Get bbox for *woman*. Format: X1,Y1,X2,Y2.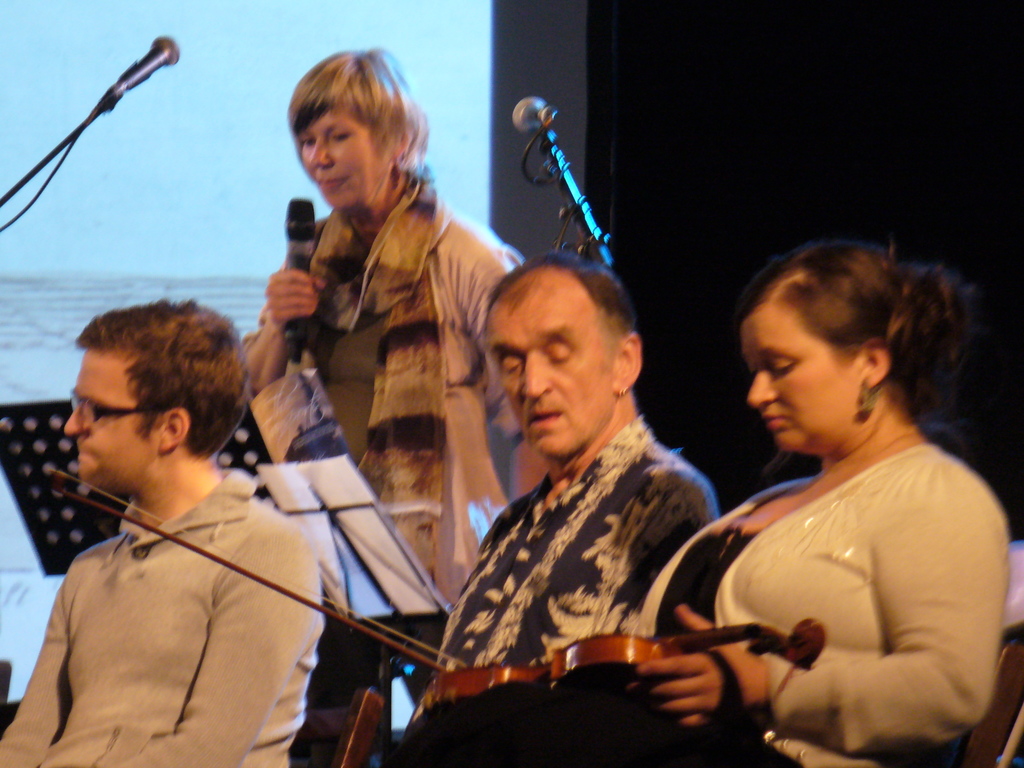
241,39,543,741.
